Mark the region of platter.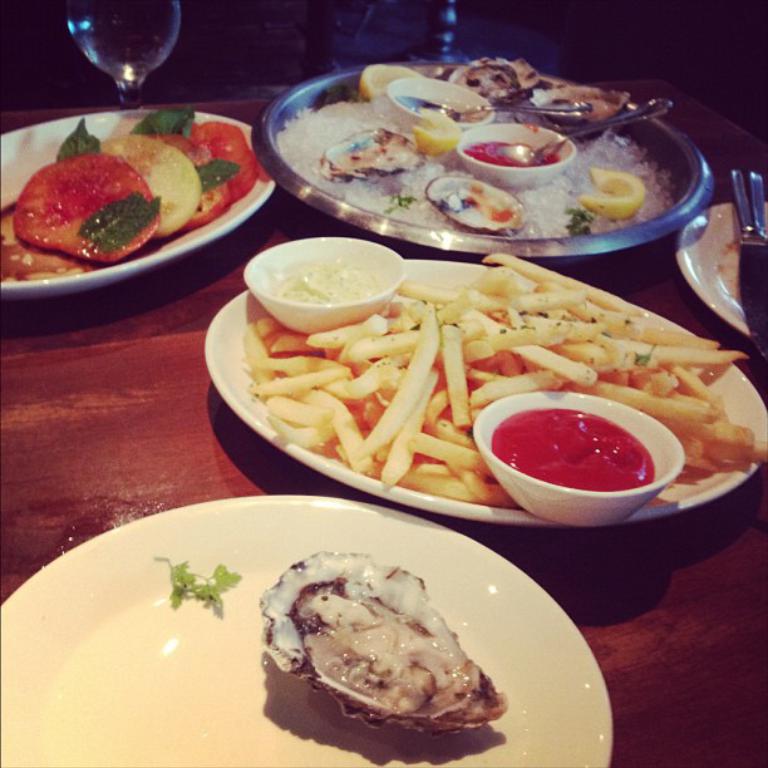
Region: bbox(252, 64, 712, 255).
